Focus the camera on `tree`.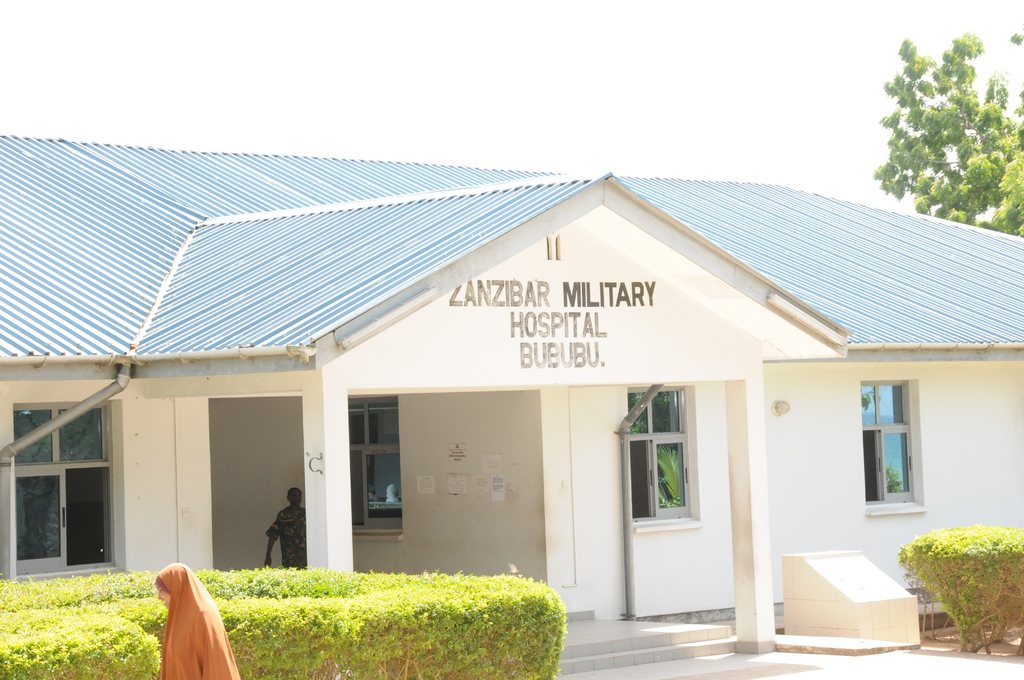
Focus region: <bbox>883, 28, 1006, 217</bbox>.
